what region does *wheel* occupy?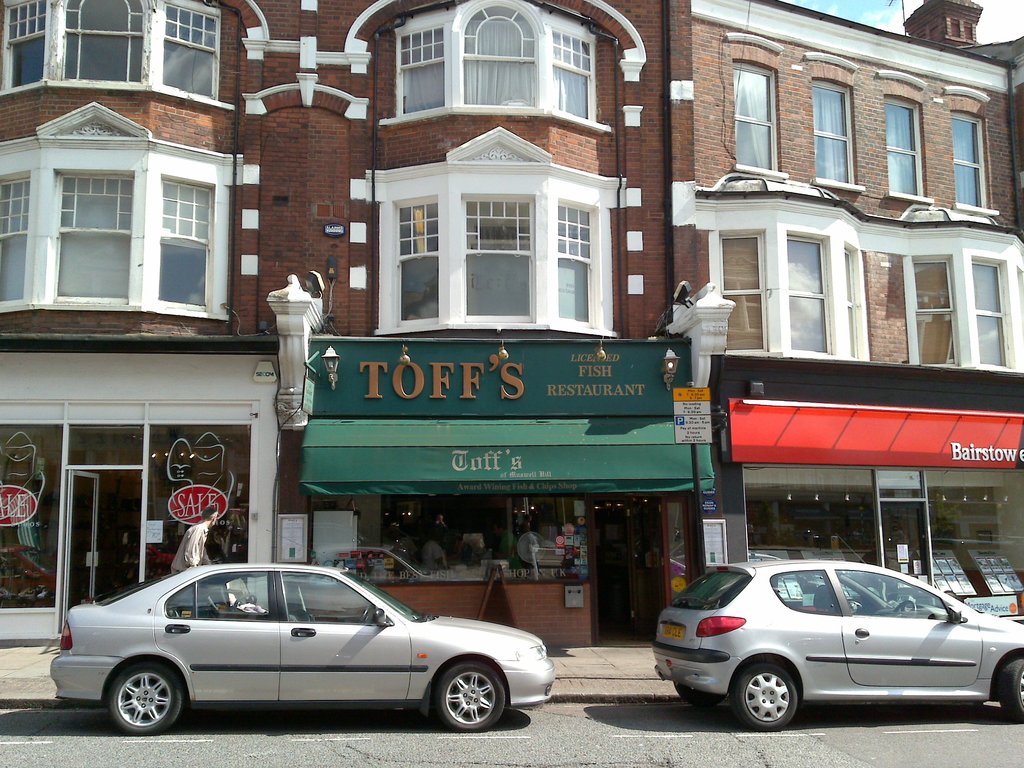
<box>360,605,371,622</box>.
